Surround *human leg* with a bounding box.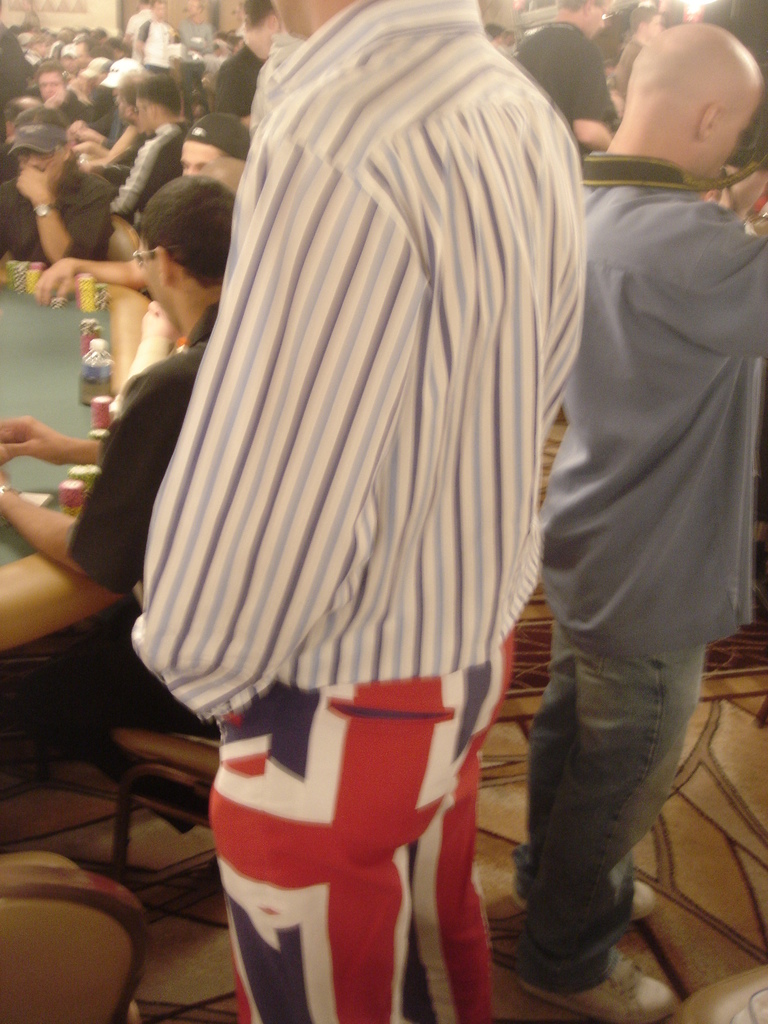
205,671,475,1023.
